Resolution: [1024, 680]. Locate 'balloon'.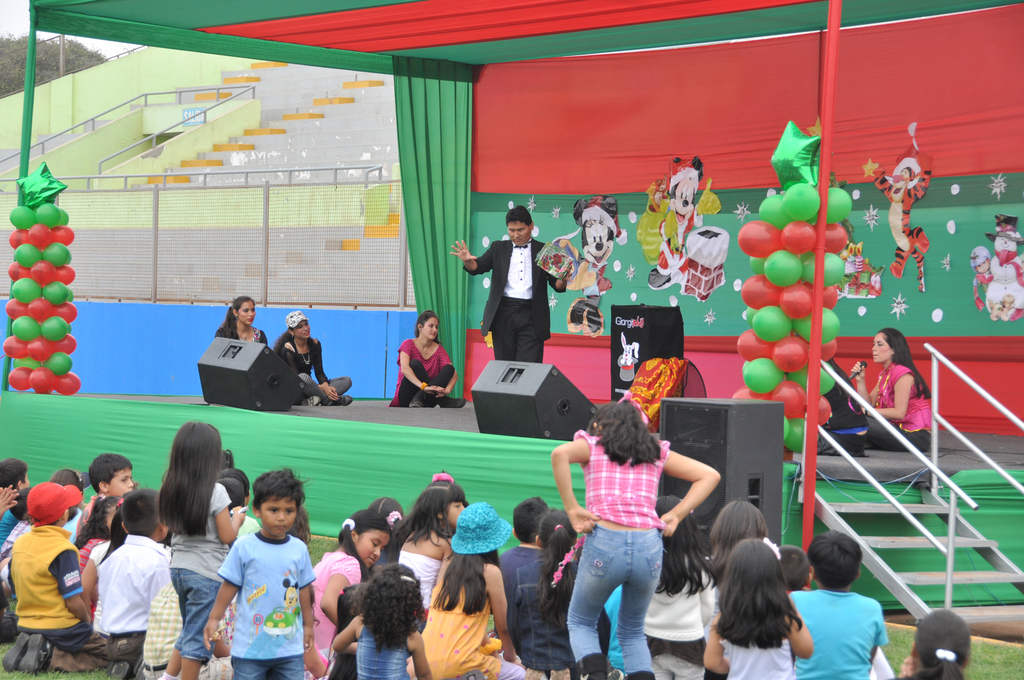
detection(756, 192, 792, 227).
